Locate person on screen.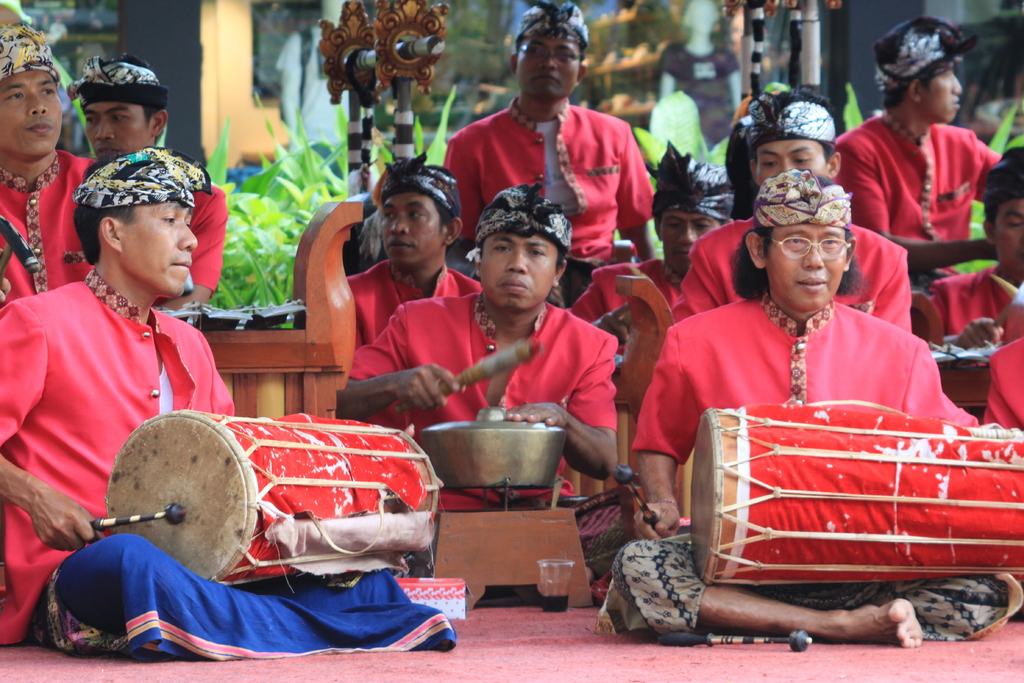
On screen at pyautogui.locateOnScreen(0, 145, 458, 662).
